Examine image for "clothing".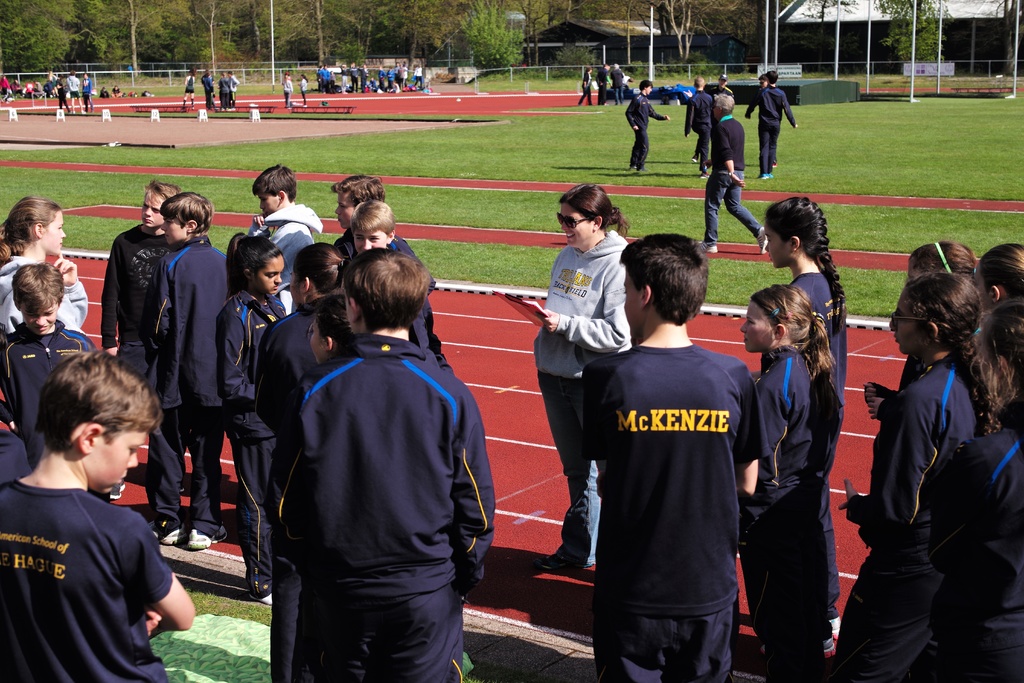
Examination result: bbox=(0, 77, 7, 99).
